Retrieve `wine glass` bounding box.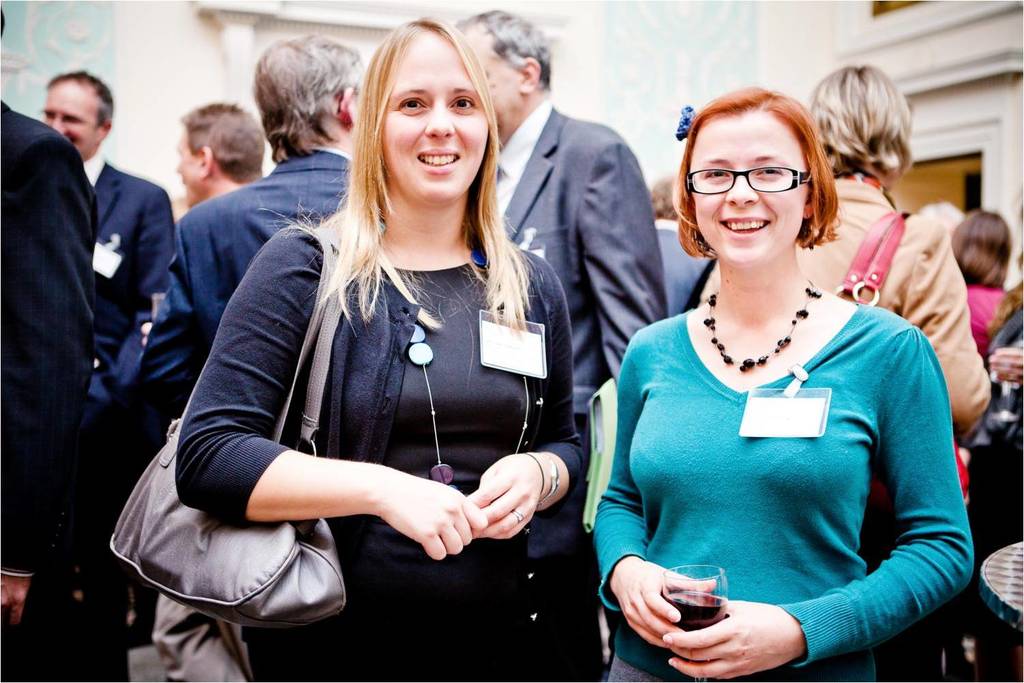
Bounding box: box(659, 564, 729, 682).
